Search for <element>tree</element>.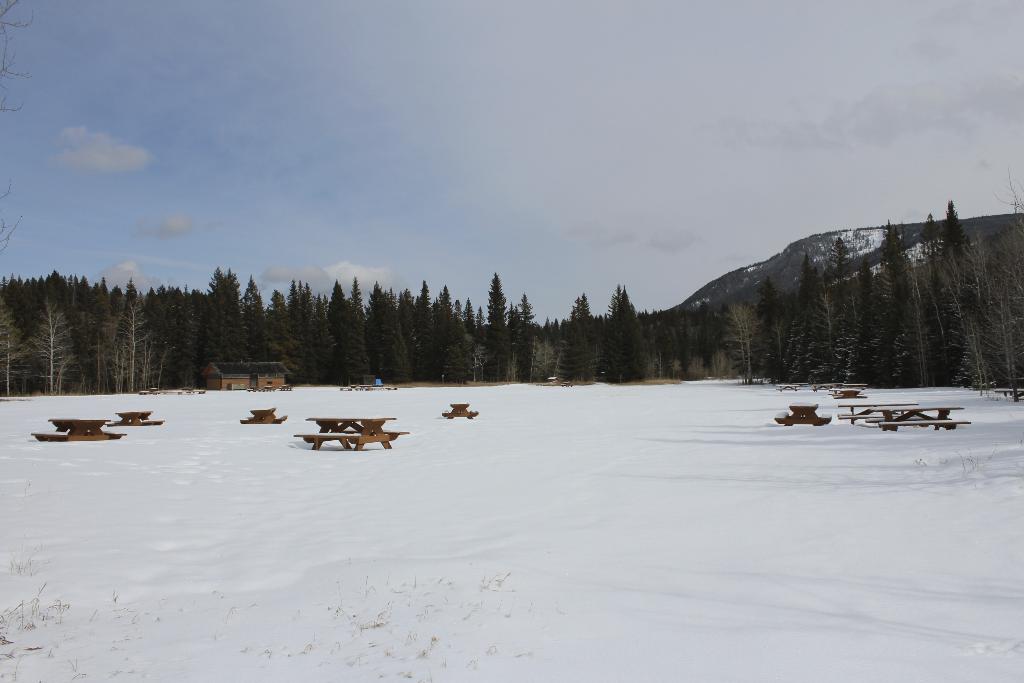
Found at region(117, 283, 149, 390).
